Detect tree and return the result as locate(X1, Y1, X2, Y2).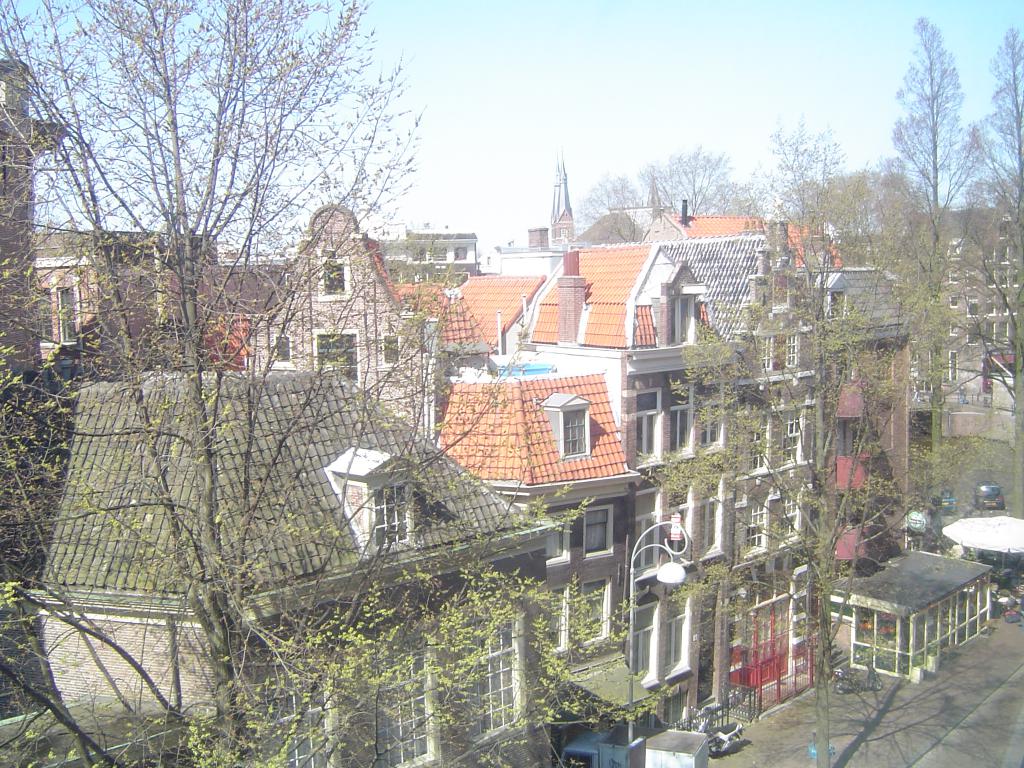
locate(877, 23, 988, 470).
